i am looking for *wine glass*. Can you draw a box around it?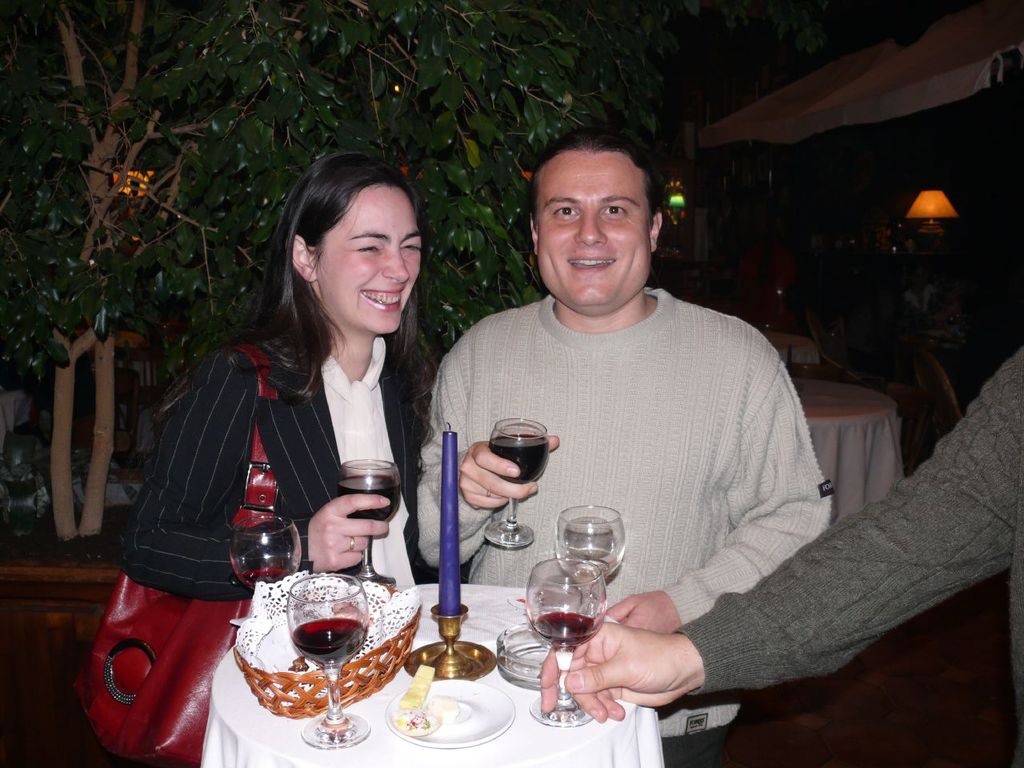
Sure, the bounding box is detection(341, 458, 398, 578).
